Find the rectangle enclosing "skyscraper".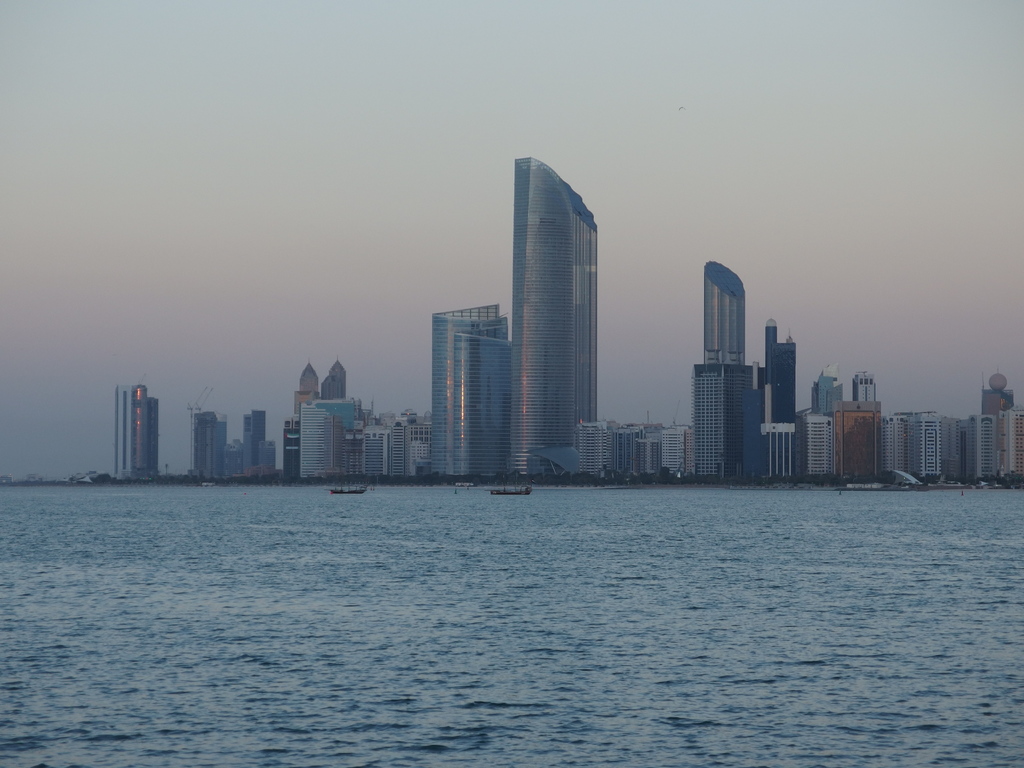
<region>472, 152, 617, 451</region>.
